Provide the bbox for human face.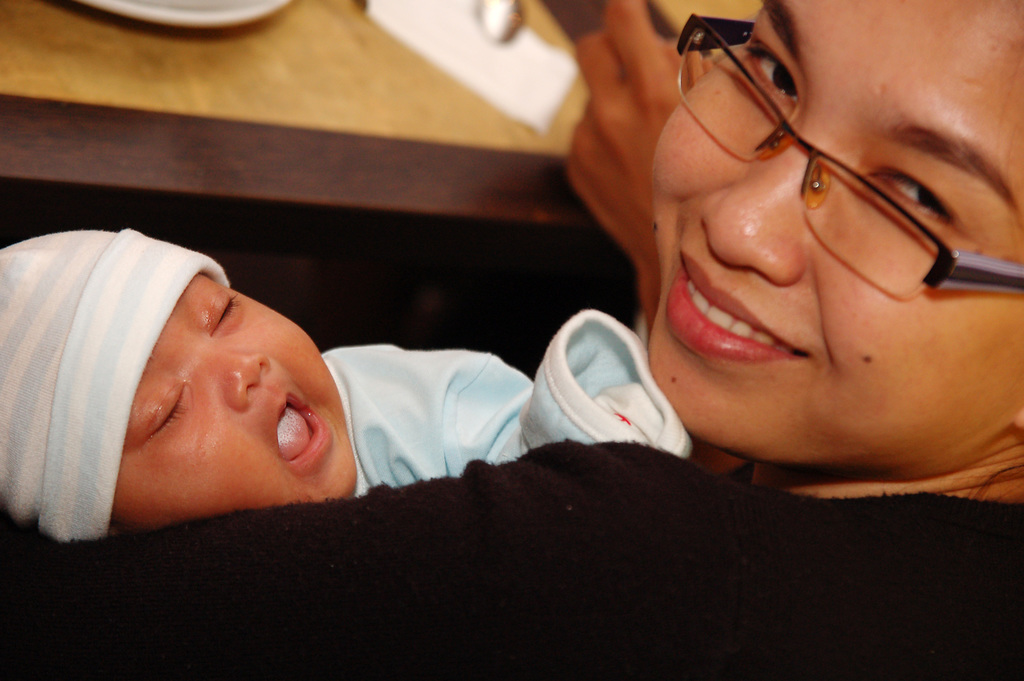
[120, 270, 359, 538].
